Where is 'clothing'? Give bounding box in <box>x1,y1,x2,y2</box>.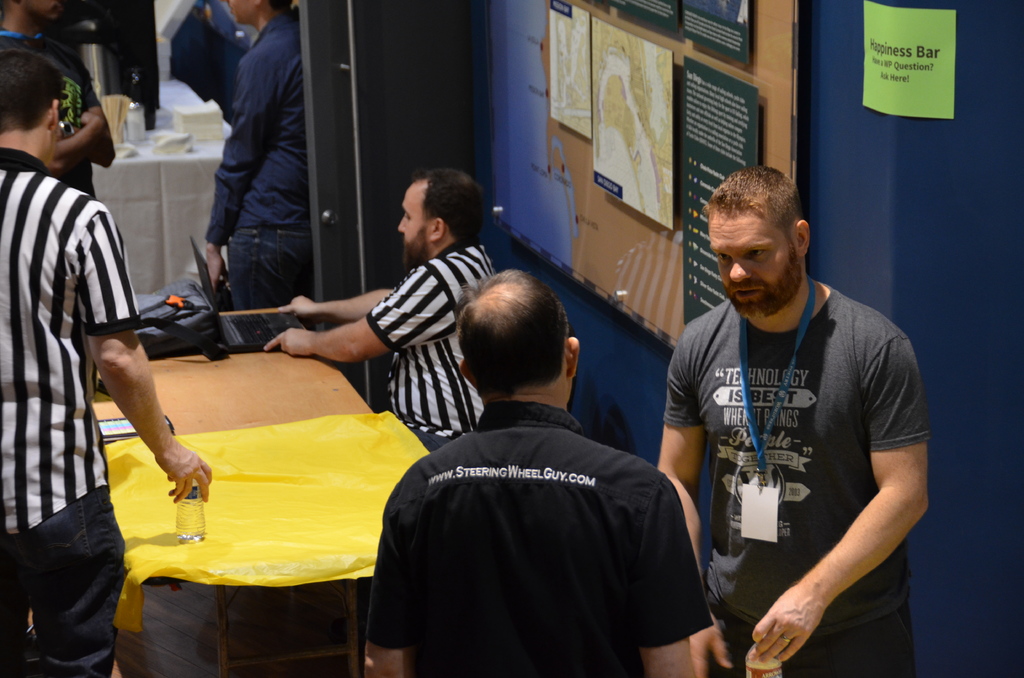
<box>365,396,713,677</box>.
